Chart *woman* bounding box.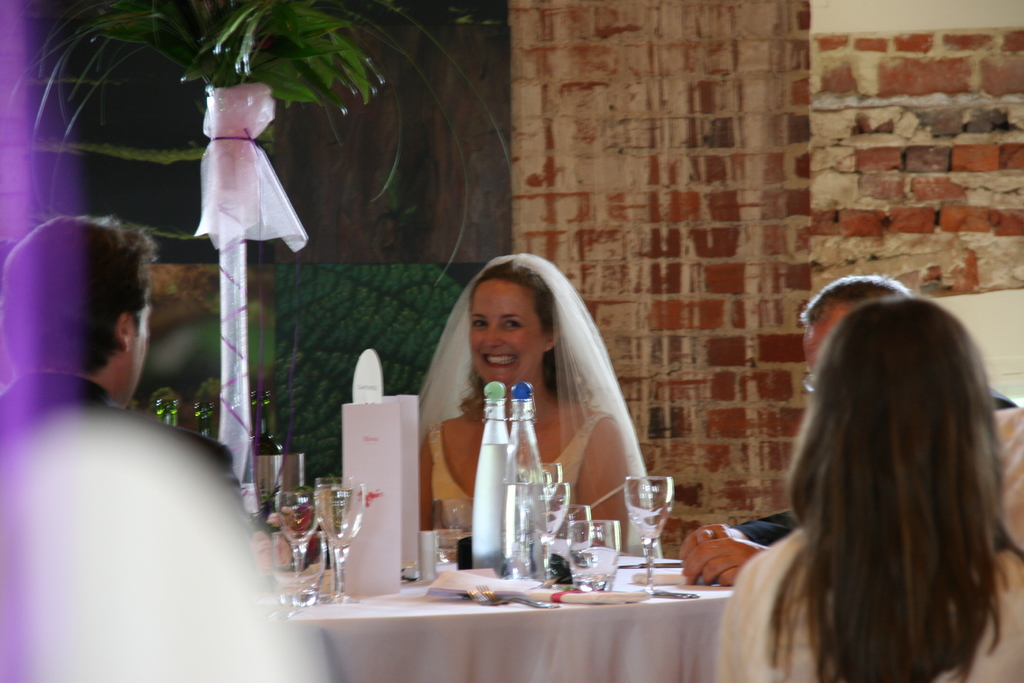
Charted: {"x1": 415, "y1": 245, "x2": 668, "y2": 559}.
